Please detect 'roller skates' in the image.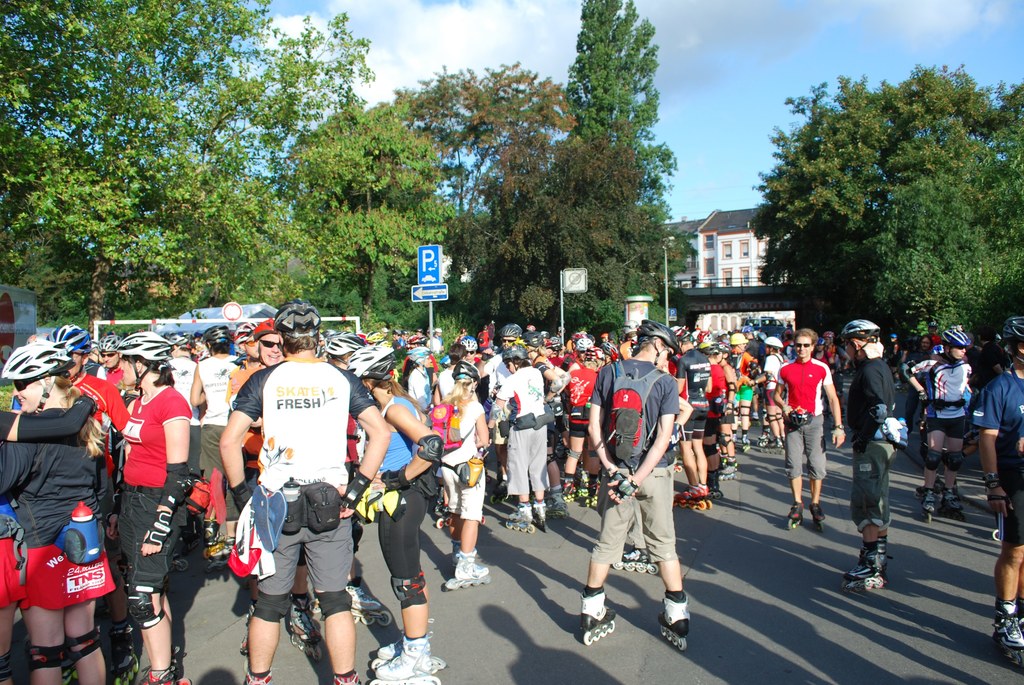
region(941, 485, 963, 521).
